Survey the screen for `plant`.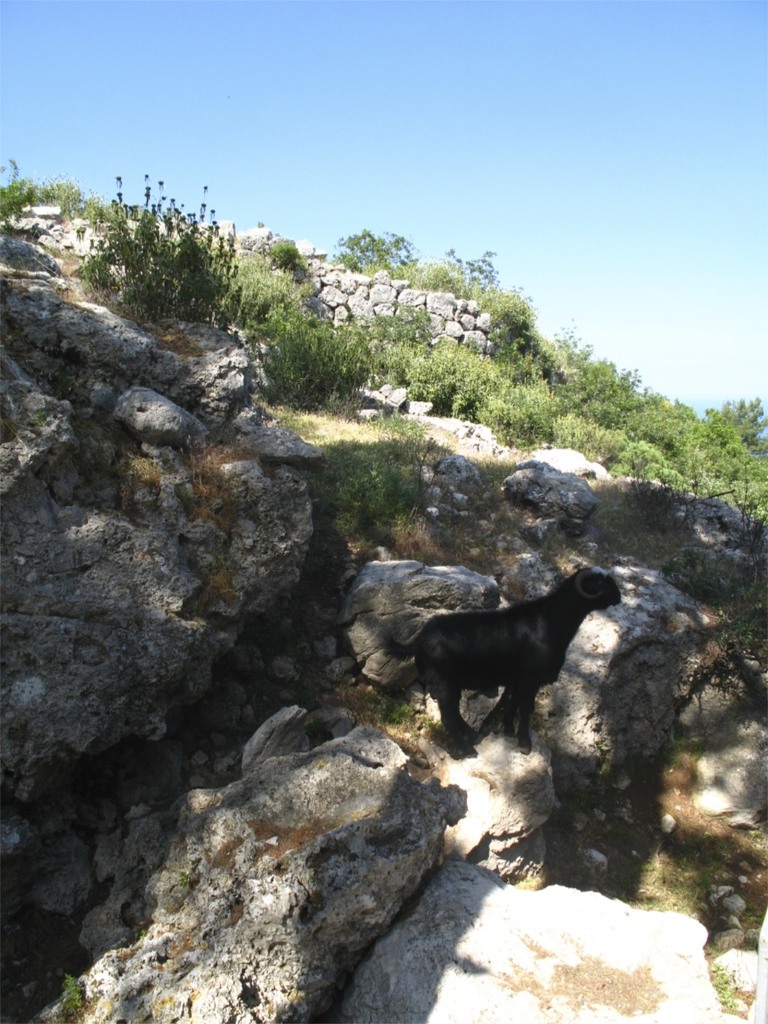
Survey found: 225, 266, 364, 414.
